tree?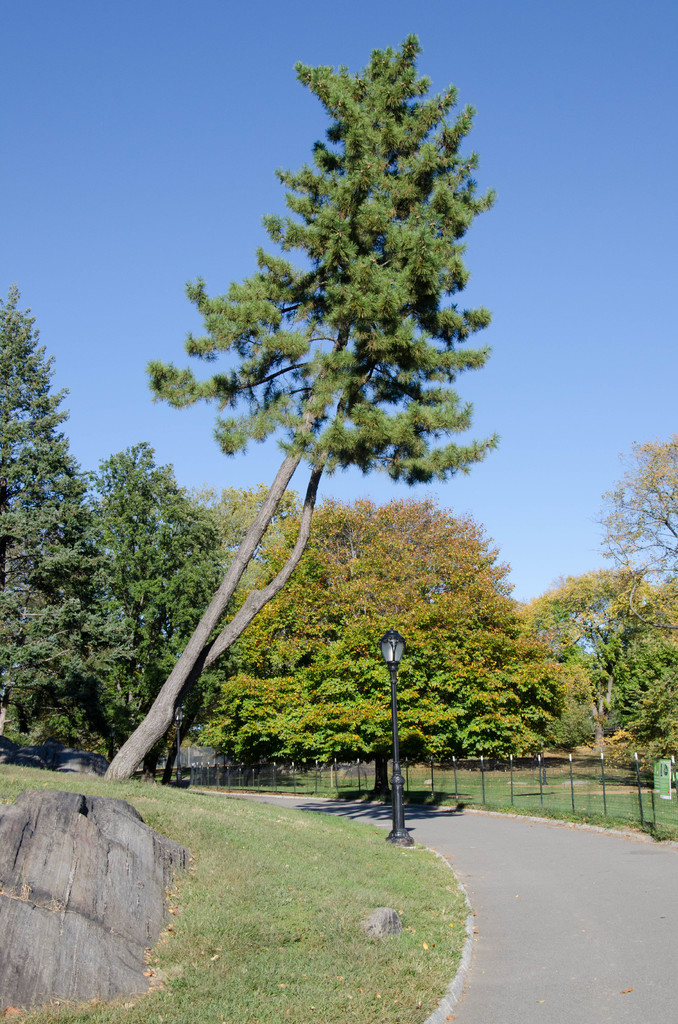
{"left": 0, "top": 290, "right": 131, "bottom": 764}
